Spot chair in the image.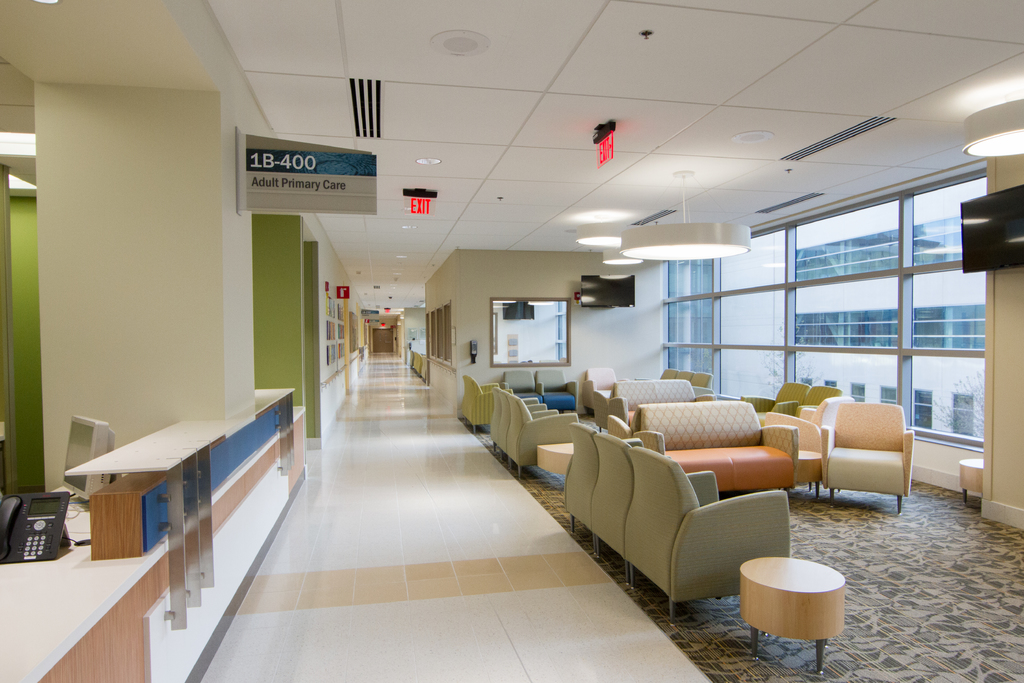
chair found at rect(506, 393, 579, 481).
